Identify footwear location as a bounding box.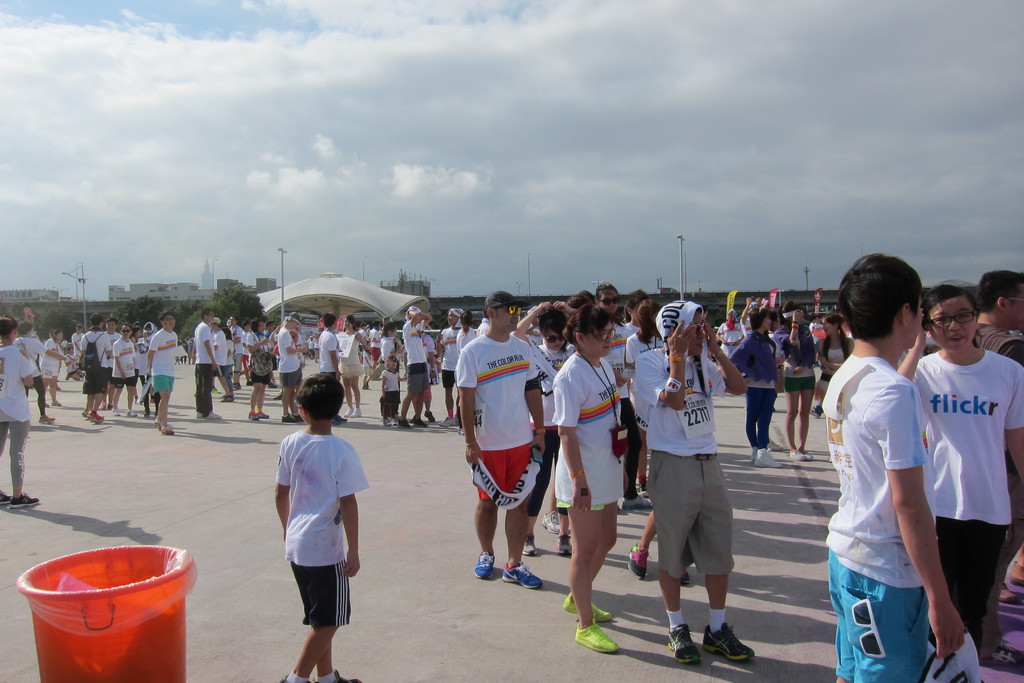
box(282, 415, 300, 424).
